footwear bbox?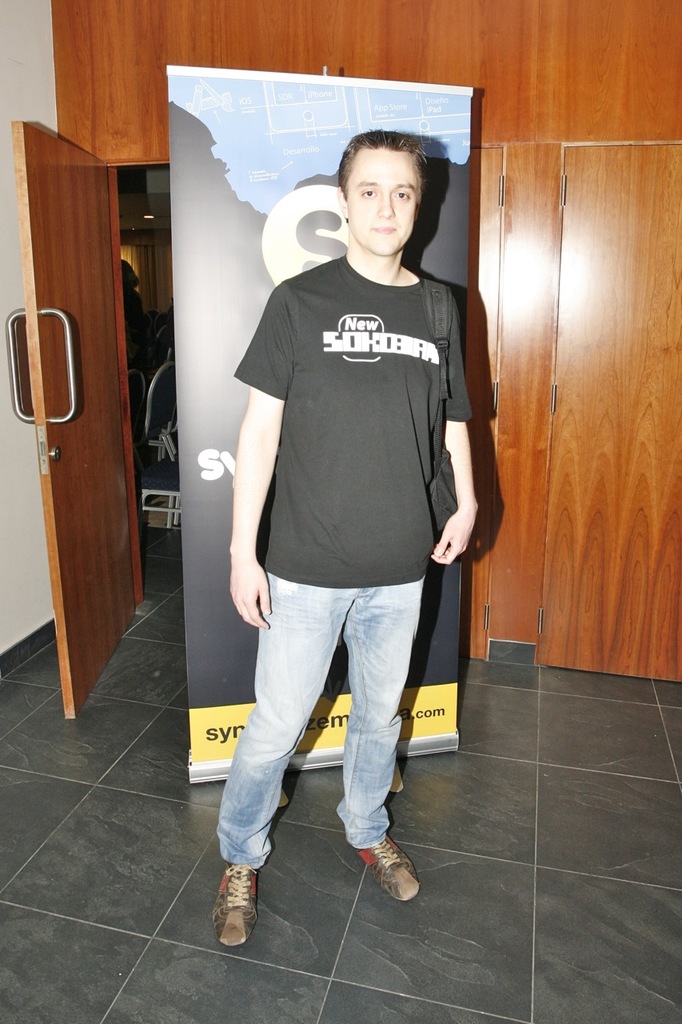
Rect(355, 835, 422, 902)
